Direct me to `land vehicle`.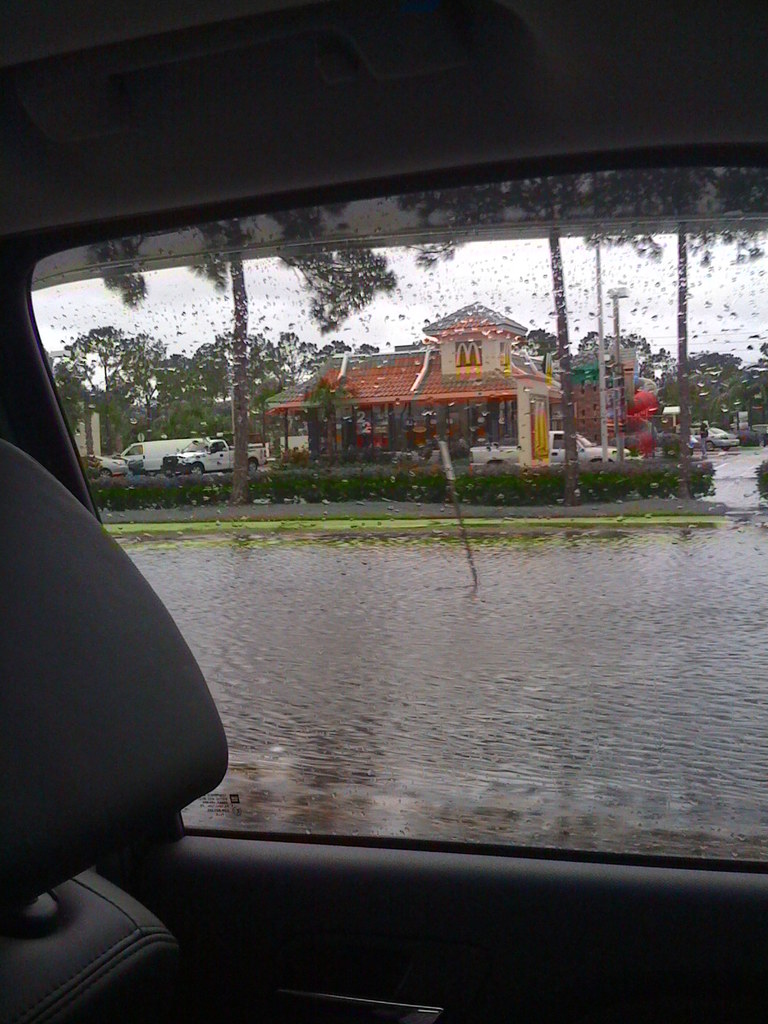
Direction: locate(469, 431, 632, 463).
